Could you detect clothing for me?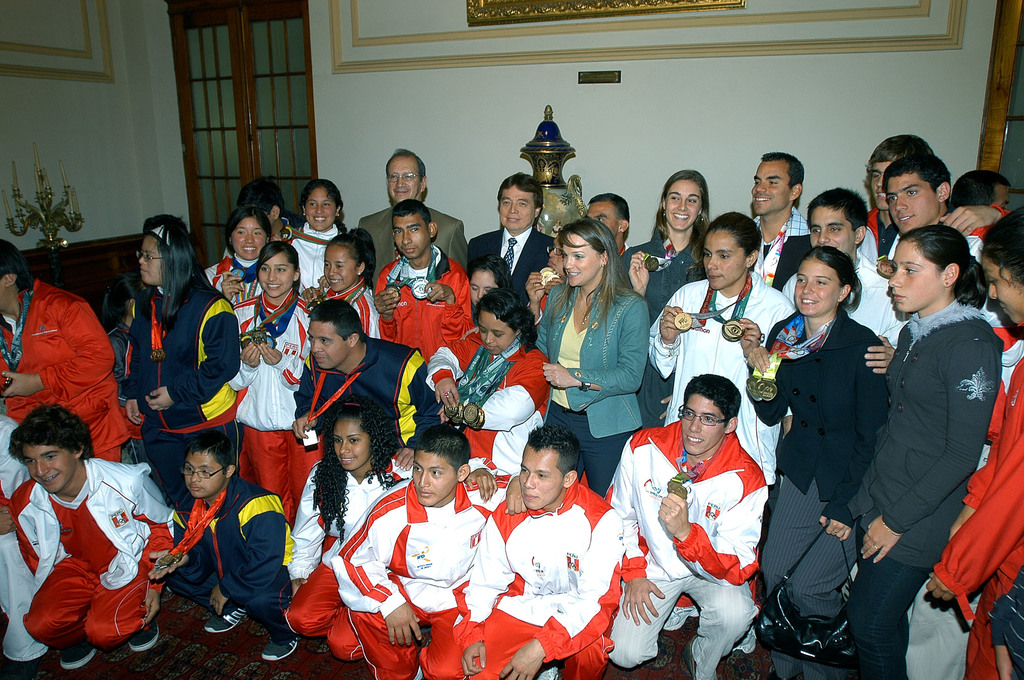
Detection result: l=200, t=244, r=265, b=303.
